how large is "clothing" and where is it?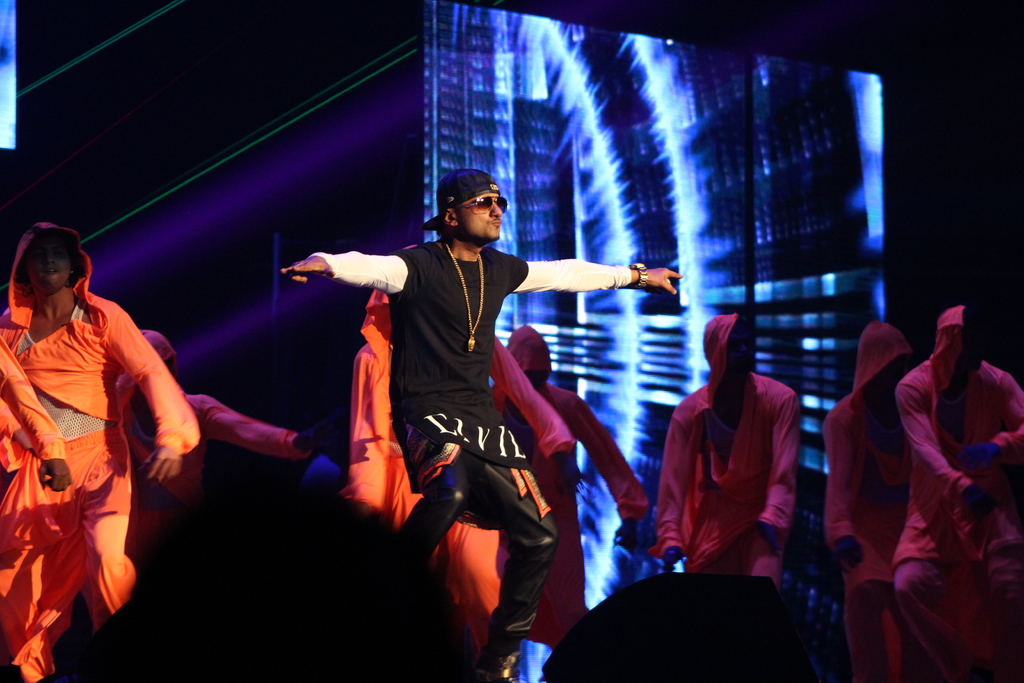
Bounding box: Rect(347, 281, 506, 650).
